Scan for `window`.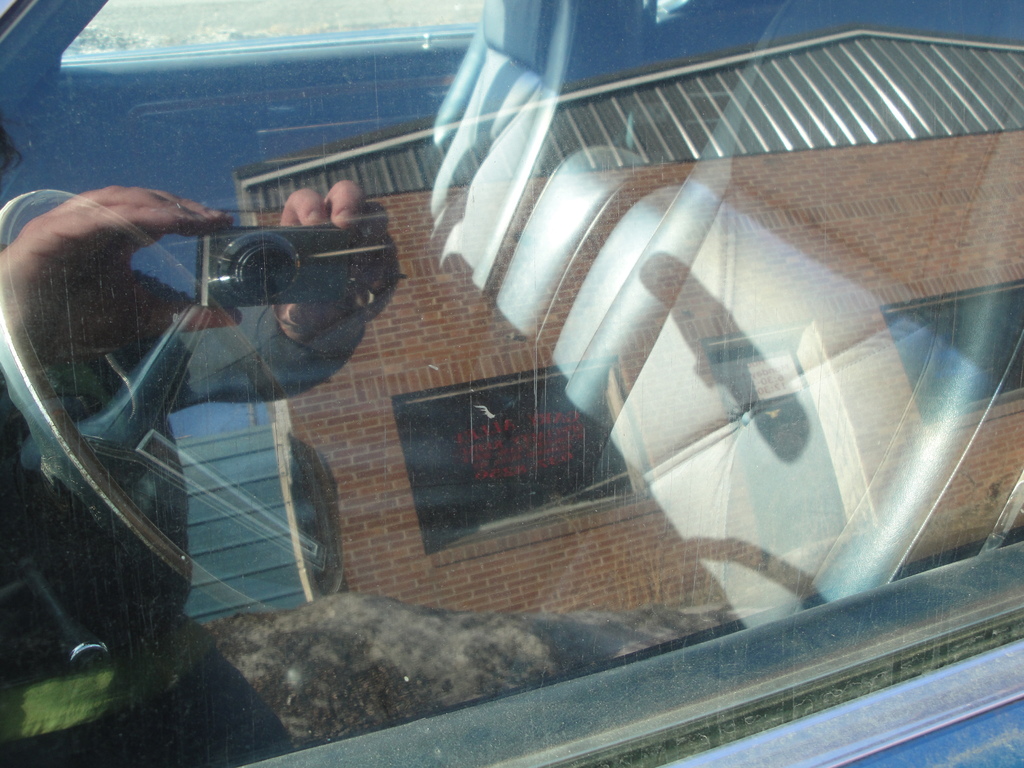
Scan result: crop(0, 0, 1023, 767).
